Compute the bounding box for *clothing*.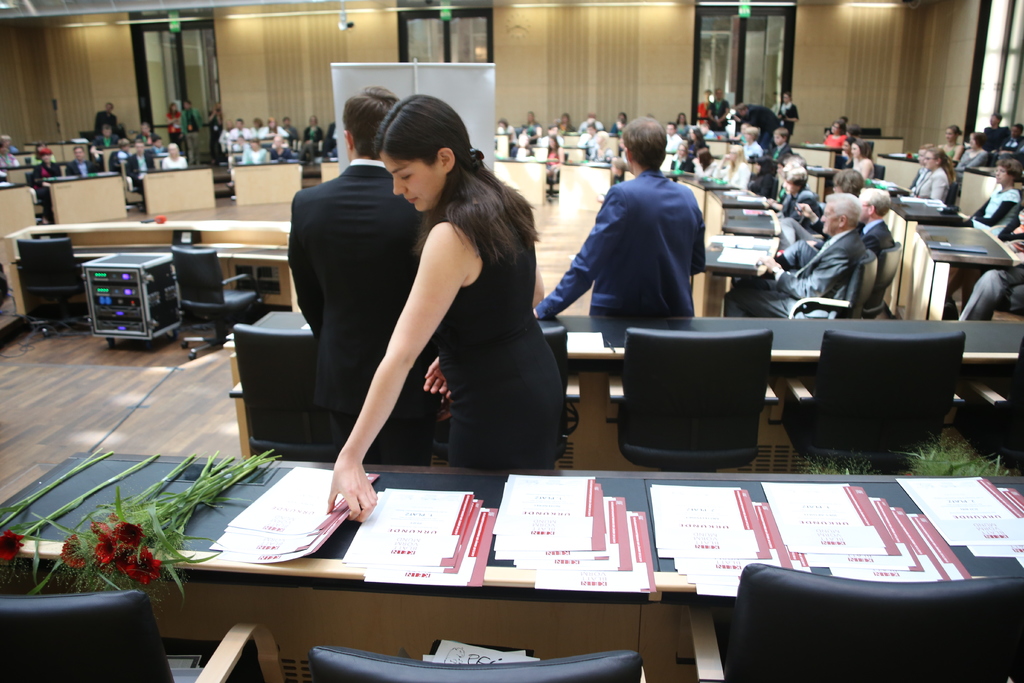
{"x1": 957, "y1": 188, "x2": 1023, "y2": 242}.
